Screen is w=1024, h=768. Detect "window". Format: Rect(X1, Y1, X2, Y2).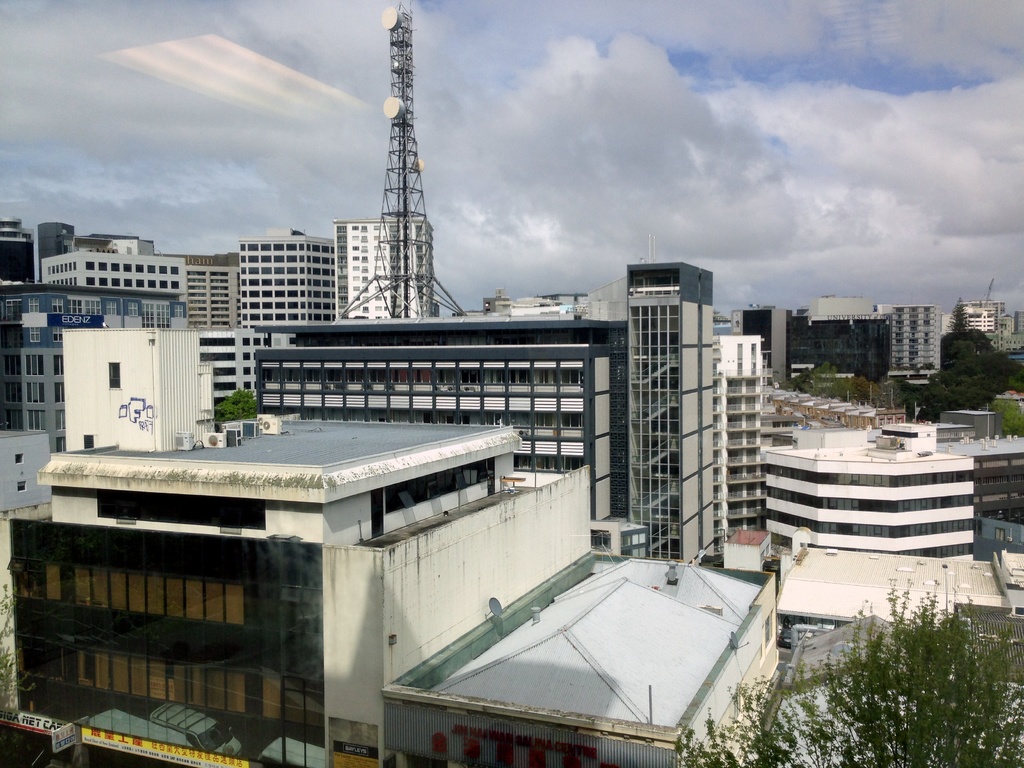
Rect(67, 296, 103, 316).
